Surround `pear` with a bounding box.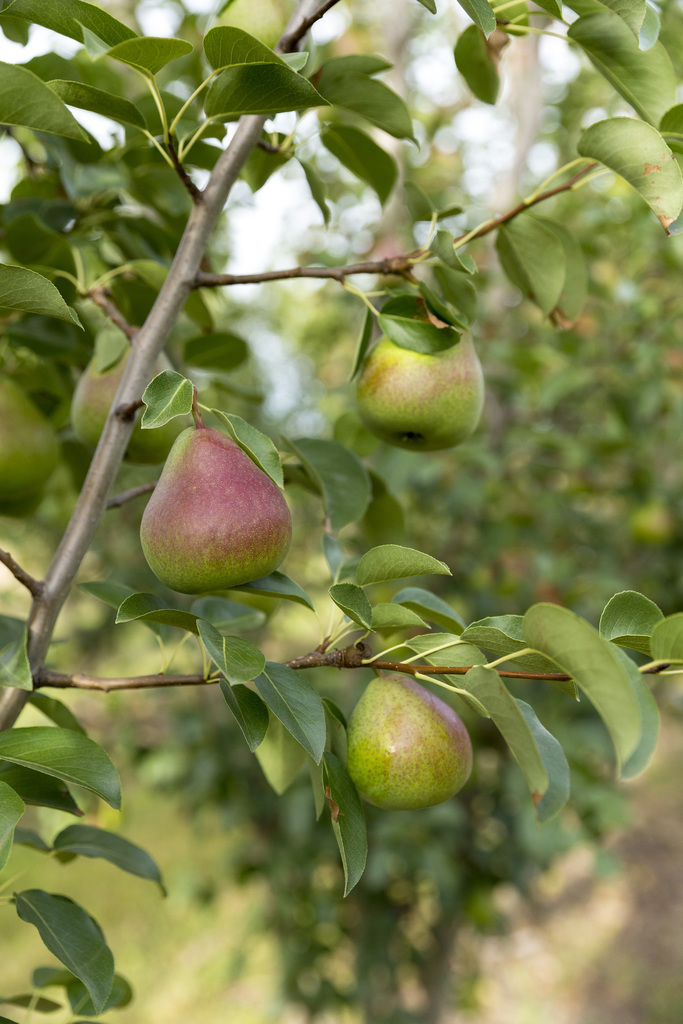
[left=0, top=381, right=63, bottom=522].
